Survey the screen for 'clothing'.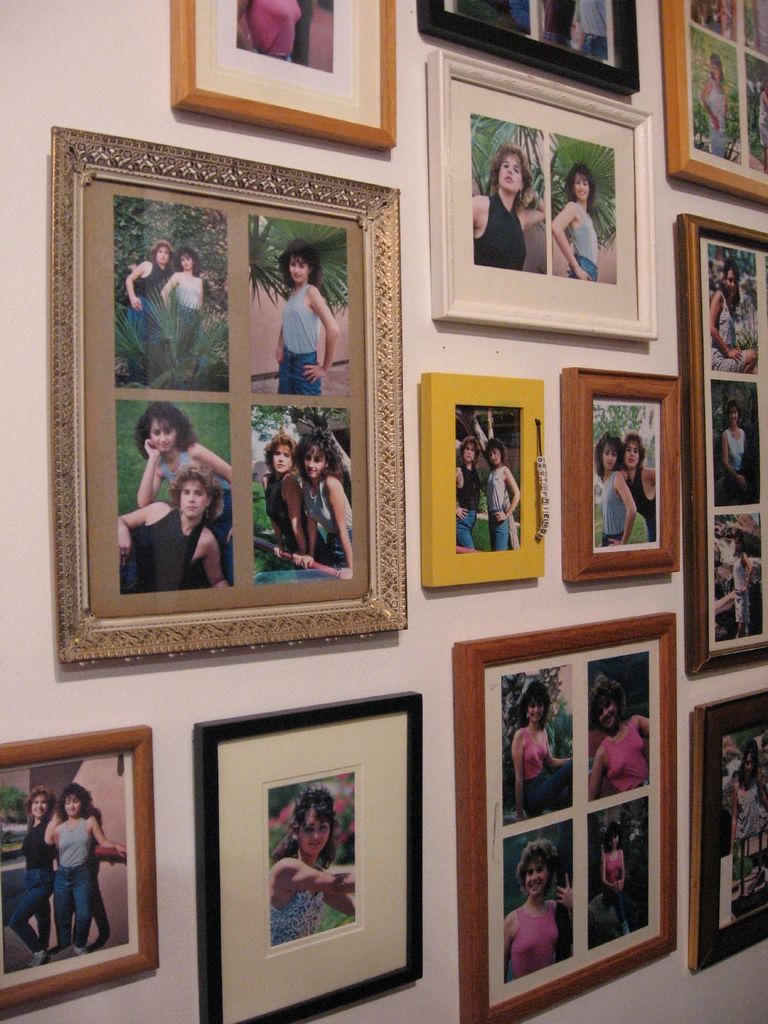
Survey found: [left=48, top=811, right=99, bottom=944].
